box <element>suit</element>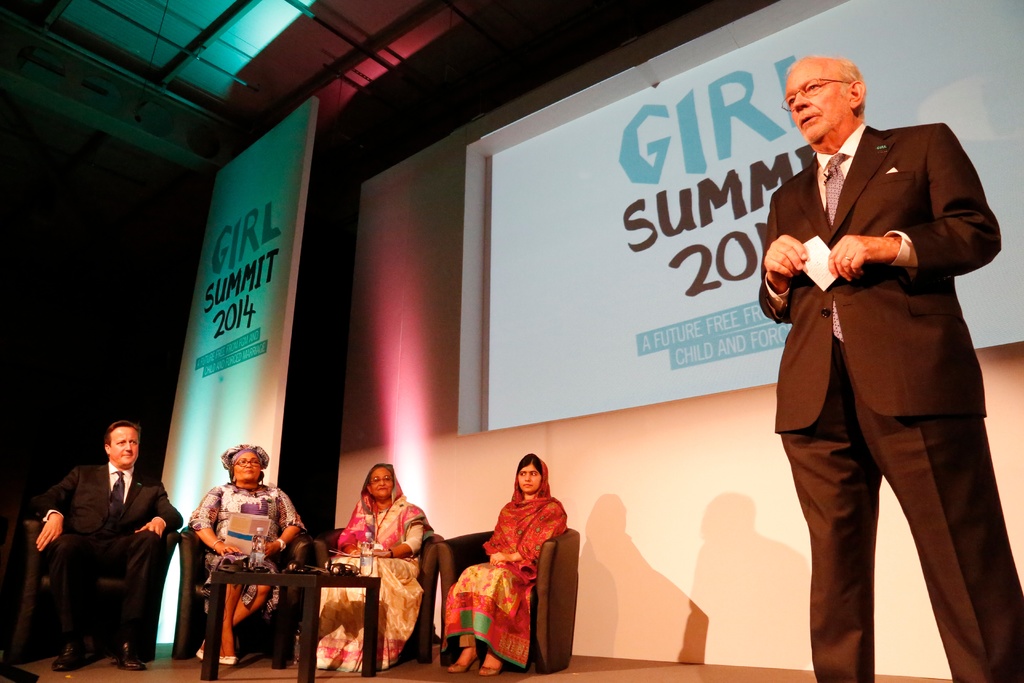
756/77/999/662
